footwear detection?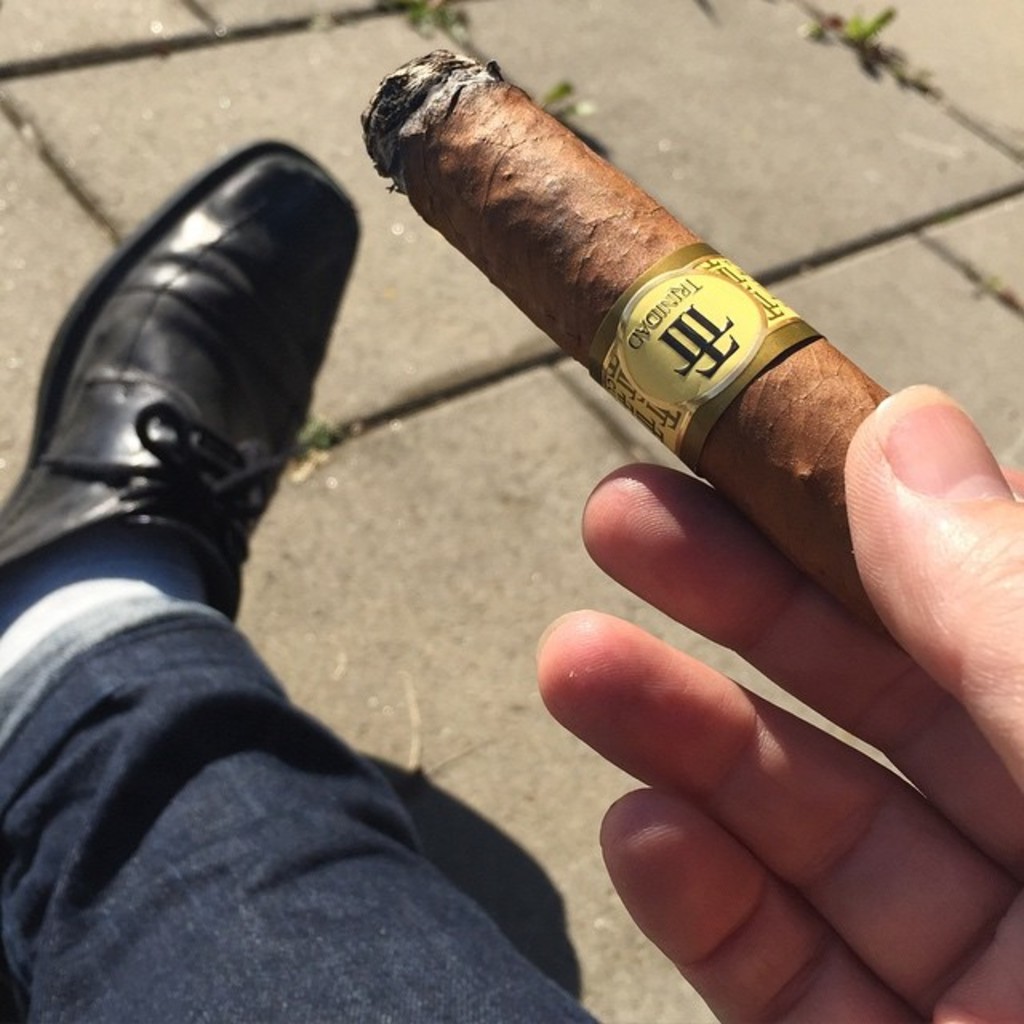
region(26, 128, 354, 717)
